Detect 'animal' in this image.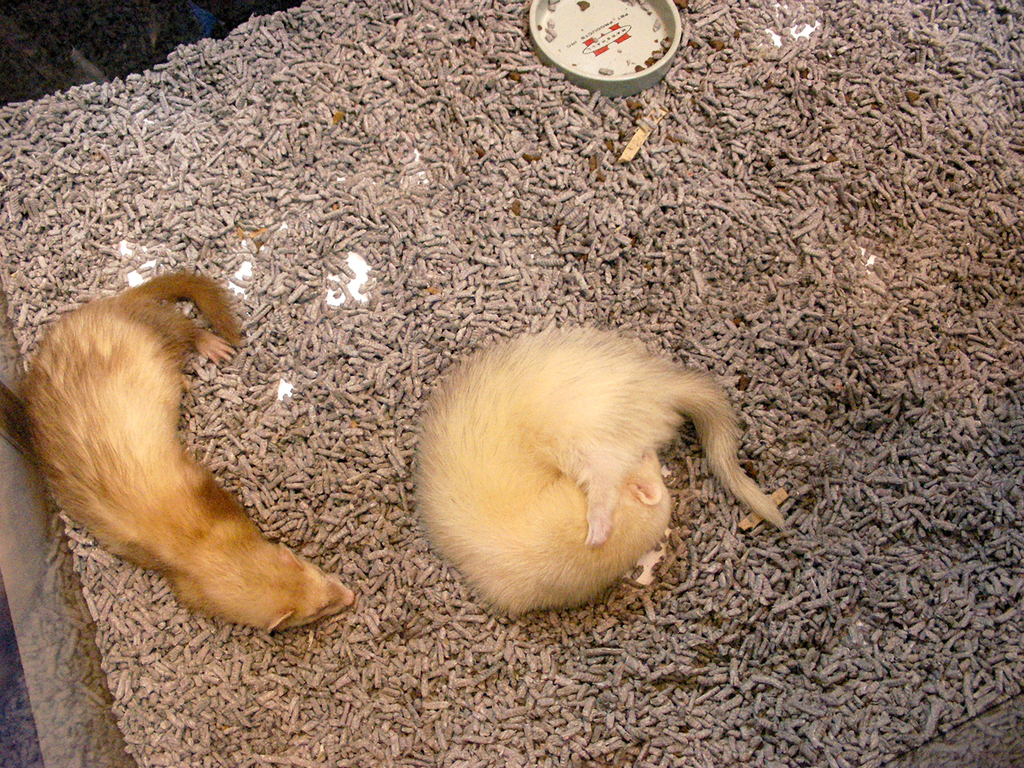
Detection: rect(31, 277, 358, 634).
